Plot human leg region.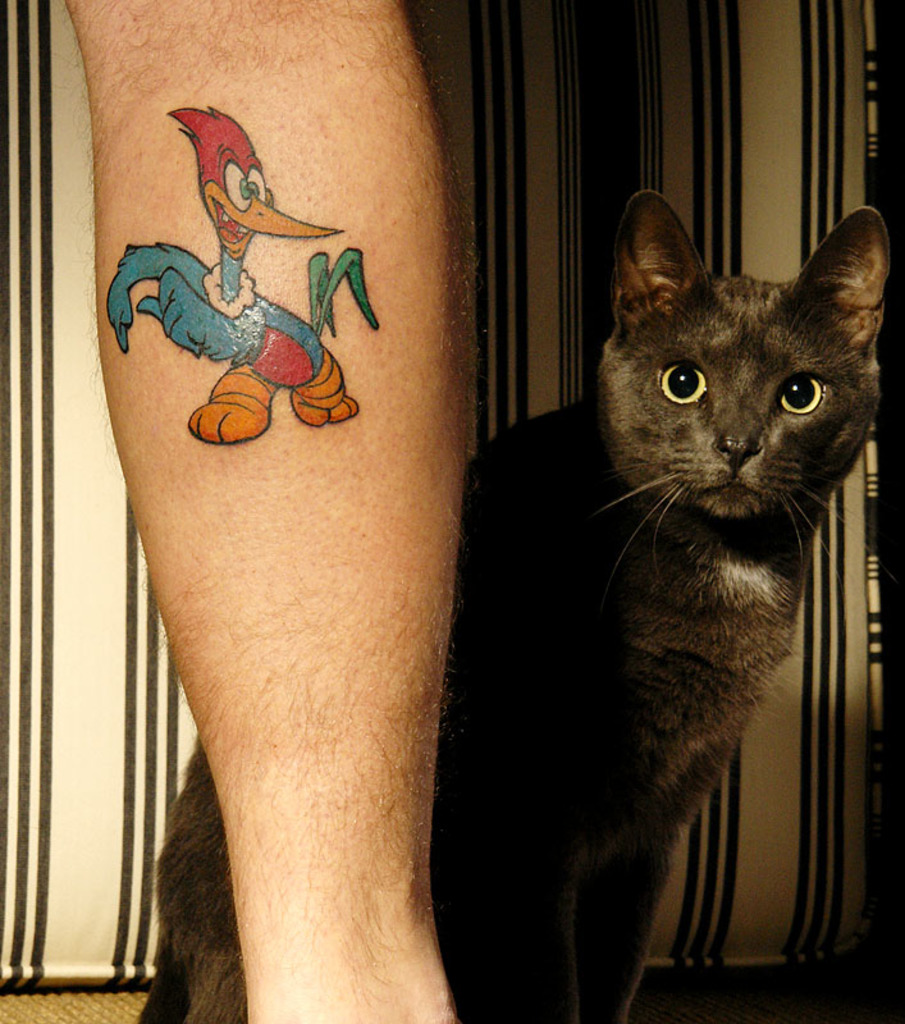
Plotted at [x1=61, y1=0, x2=457, y2=1023].
